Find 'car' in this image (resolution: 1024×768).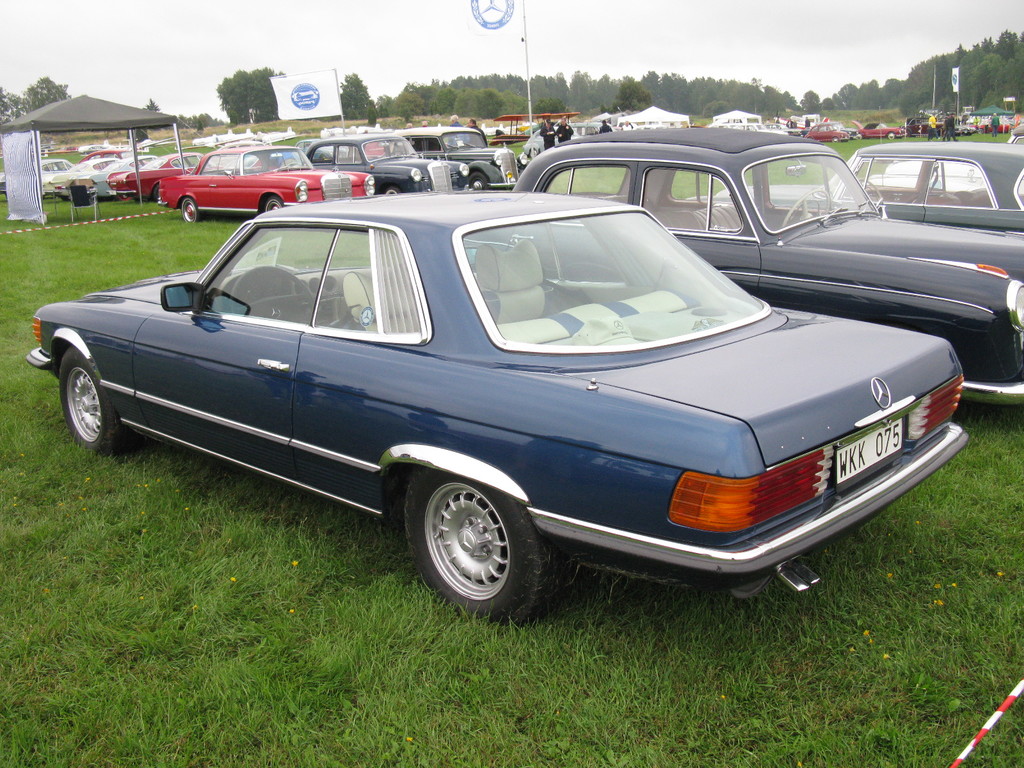
{"left": 397, "top": 124, "right": 531, "bottom": 192}.
